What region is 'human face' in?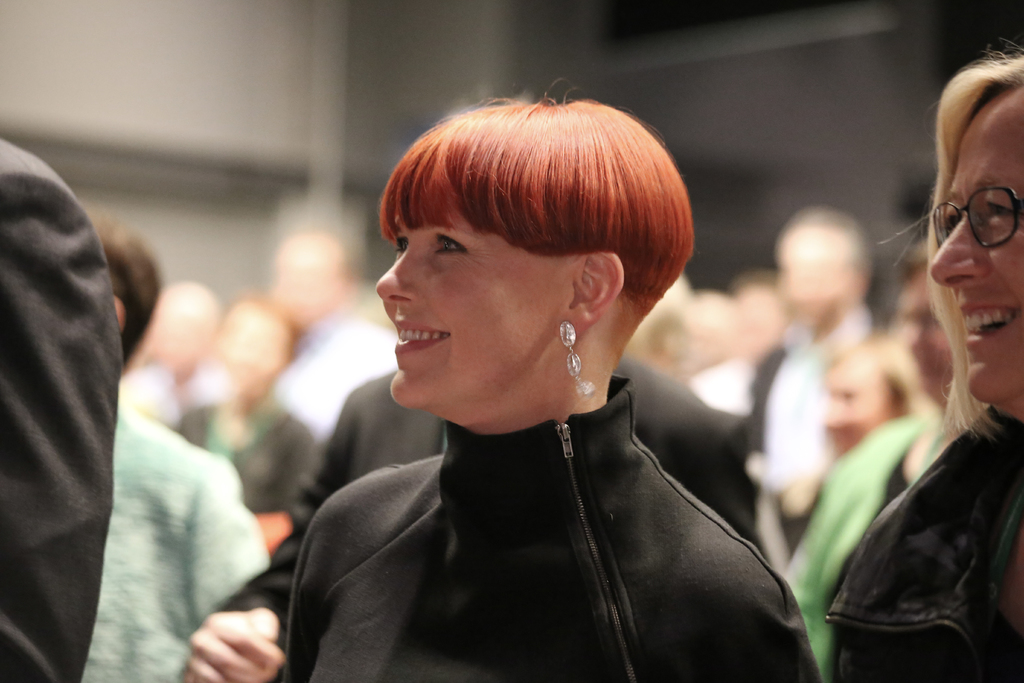
[927,93,1023,404].
